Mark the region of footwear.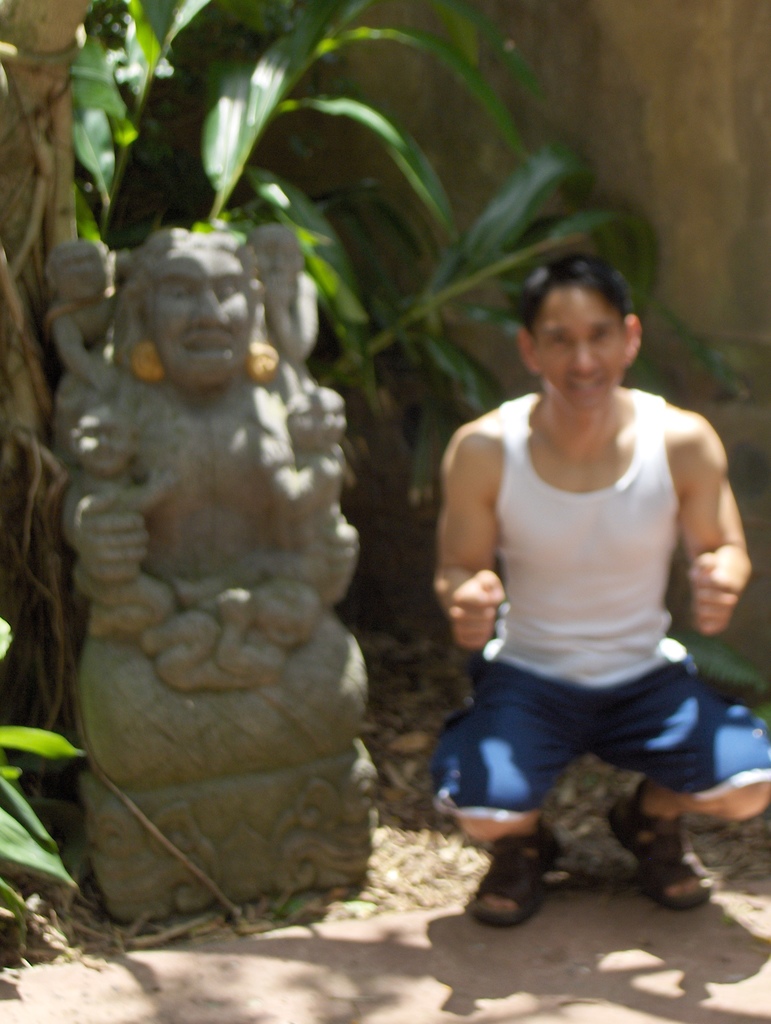
Region: 605:785:708:912.
